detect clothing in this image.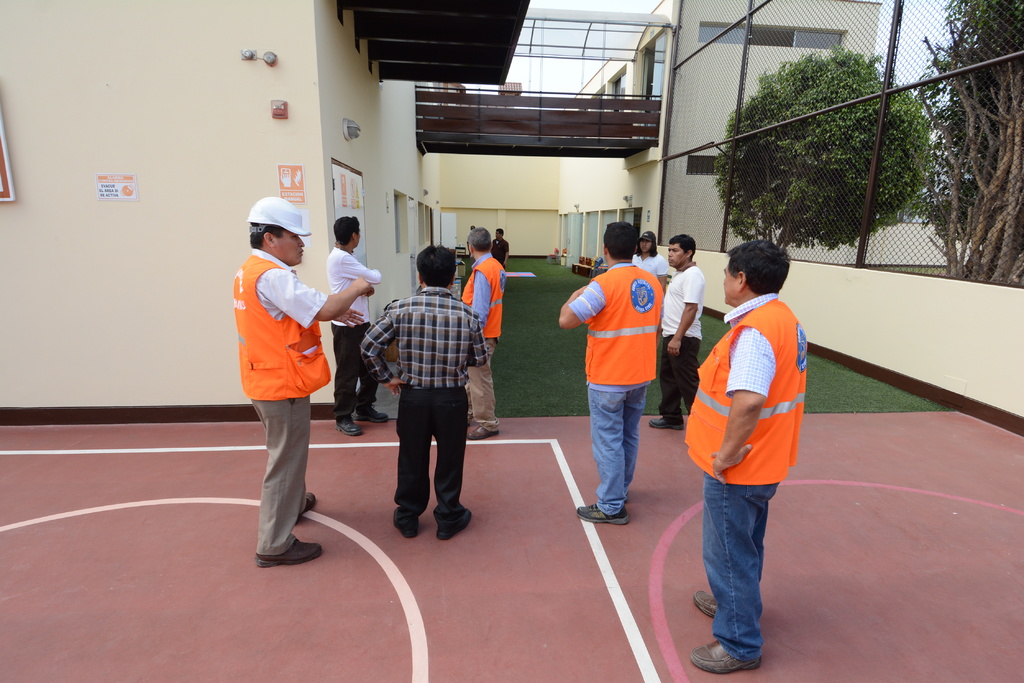
Detection: box(329, 250, 381, 417).
